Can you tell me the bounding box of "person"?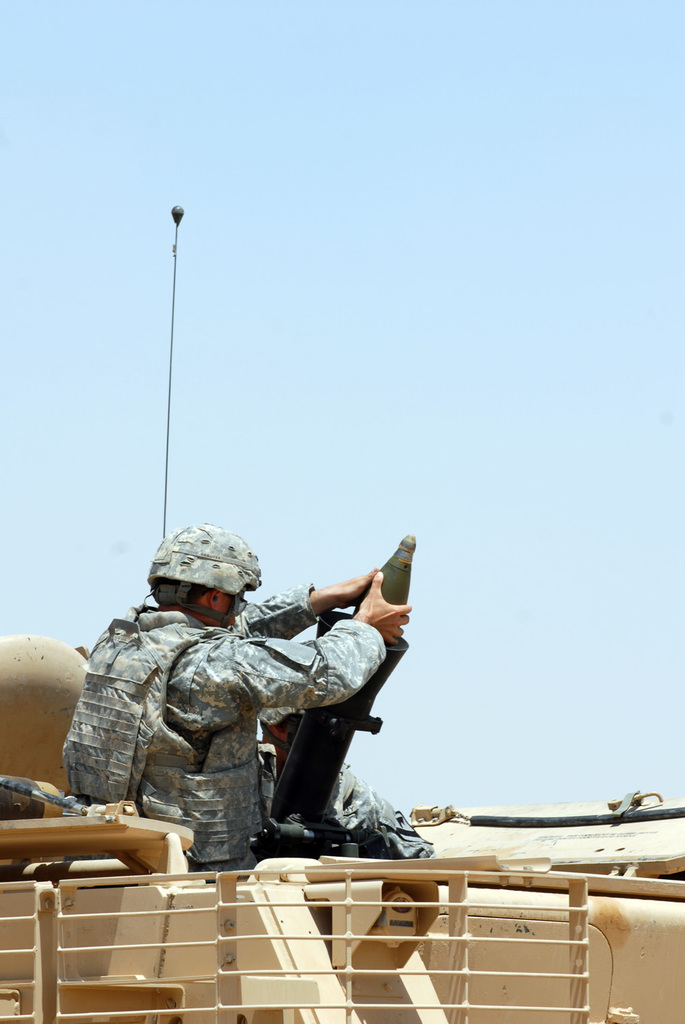
(59, 517, 408, 880).
